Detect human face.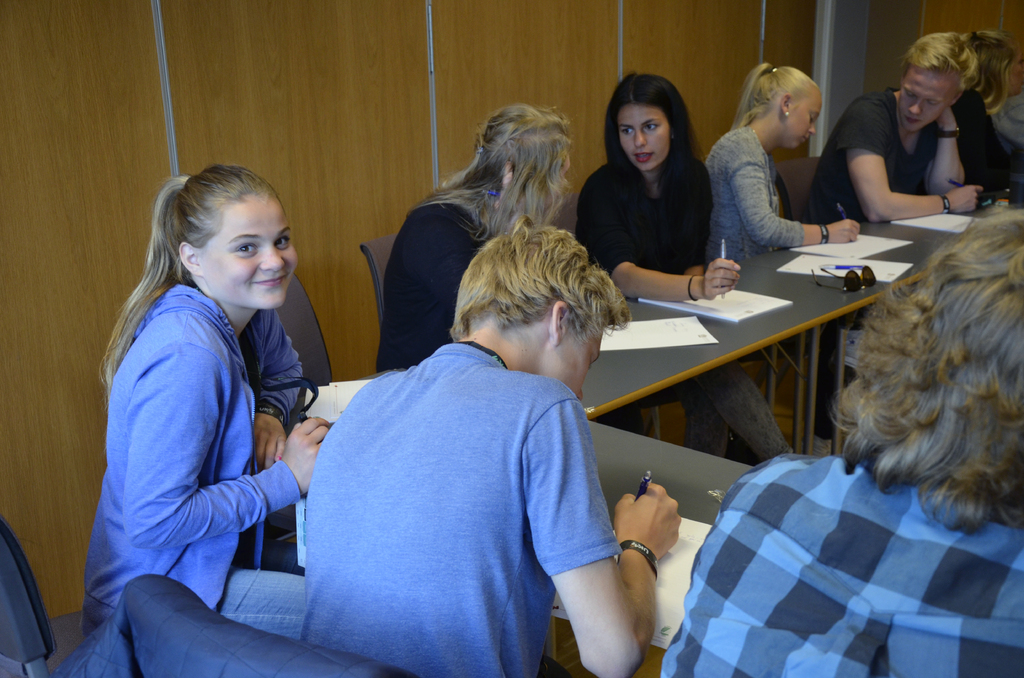
Detected at <box>201,194,298,306</box>.
